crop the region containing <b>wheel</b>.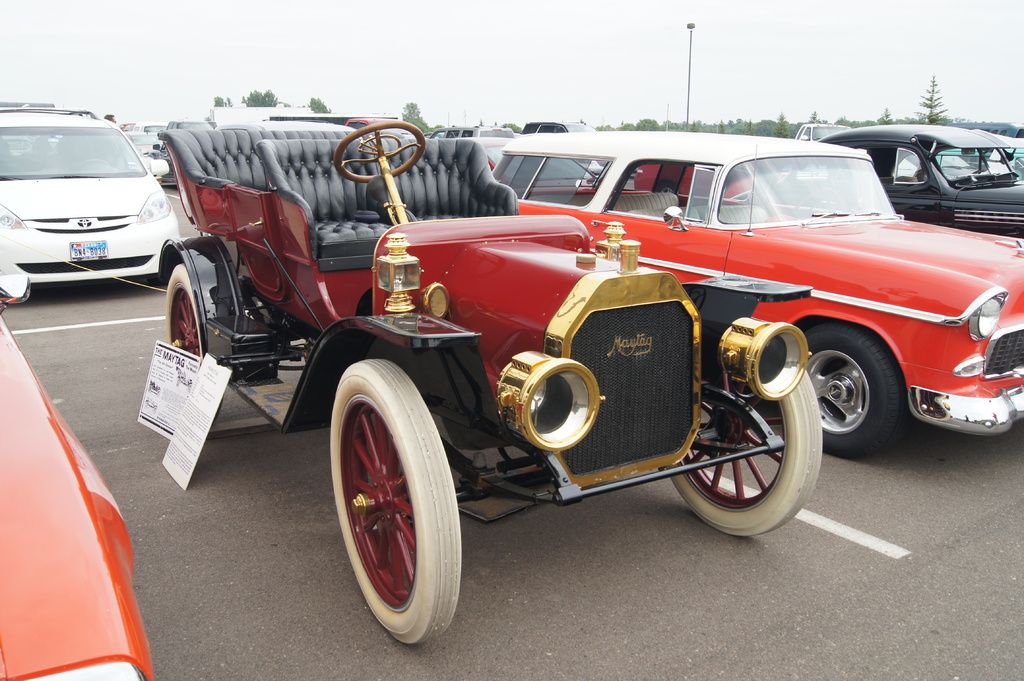
Crop region: <box>331,369,452,648</box>.
